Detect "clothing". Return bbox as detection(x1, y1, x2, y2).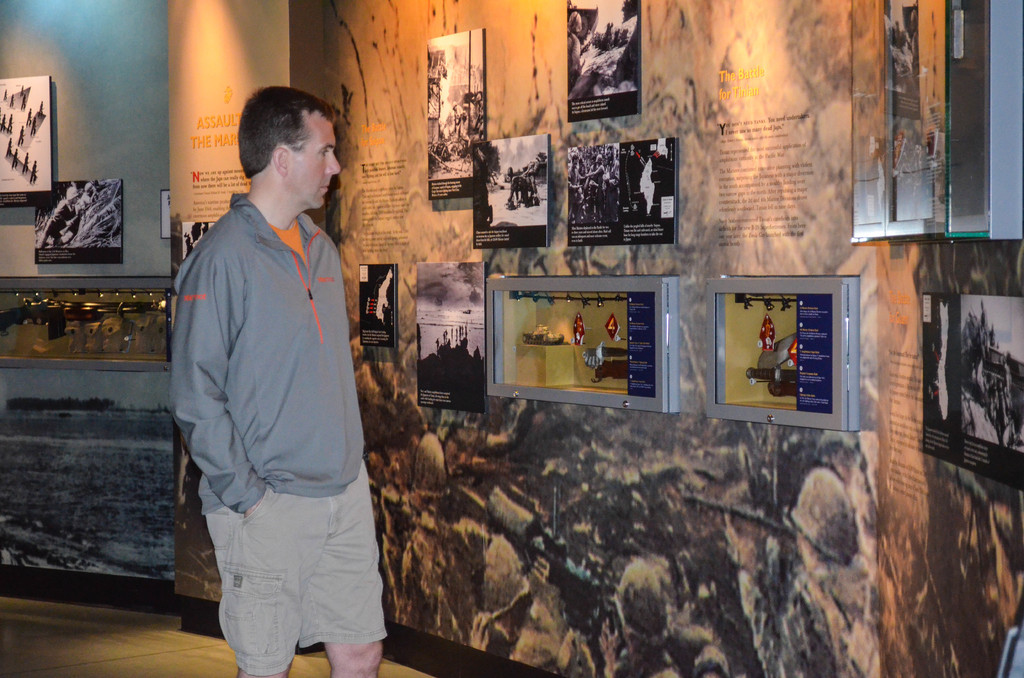
detection(509, 176, 537, 207).
